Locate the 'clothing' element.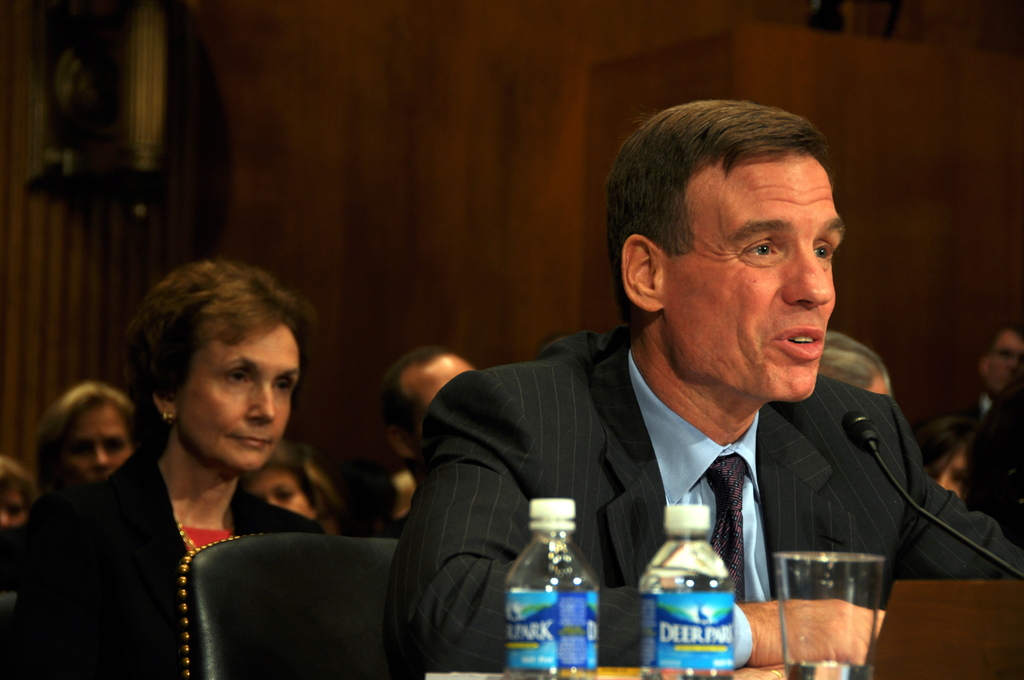
Element bbox: locate(0, 439, 324, 679).
